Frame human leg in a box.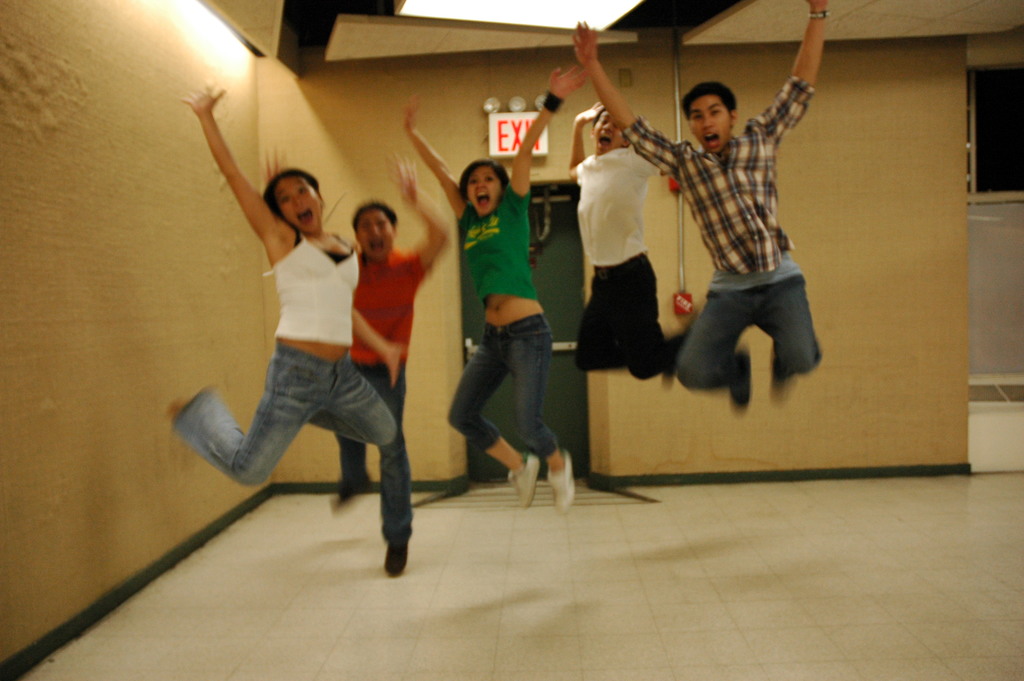
499, 315, 577, 509.
